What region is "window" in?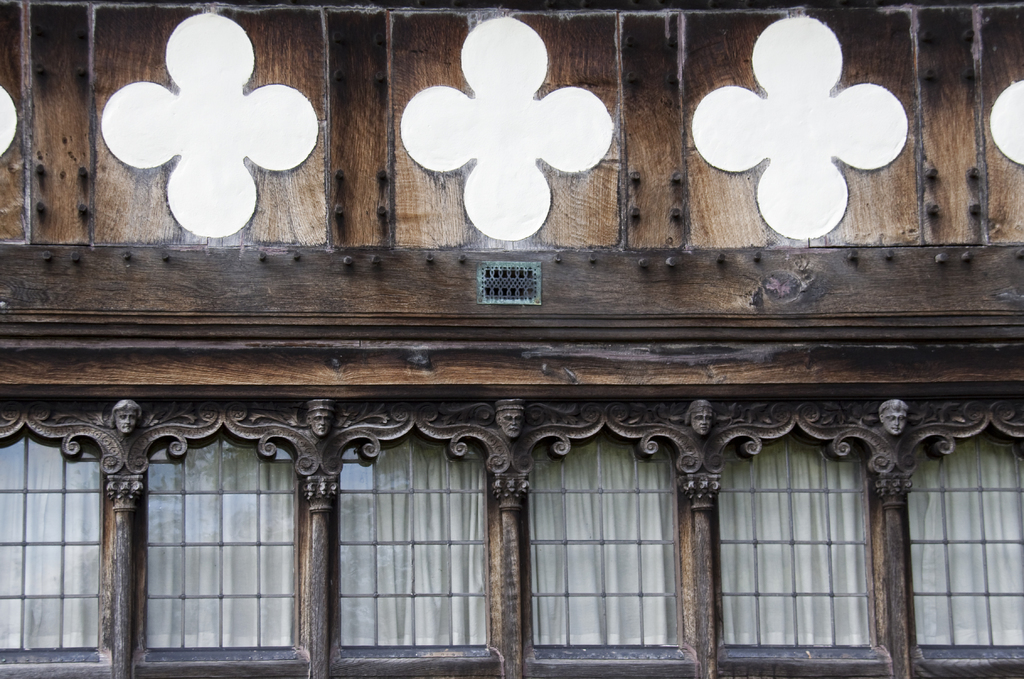
box(330, 431, 483, 654).
